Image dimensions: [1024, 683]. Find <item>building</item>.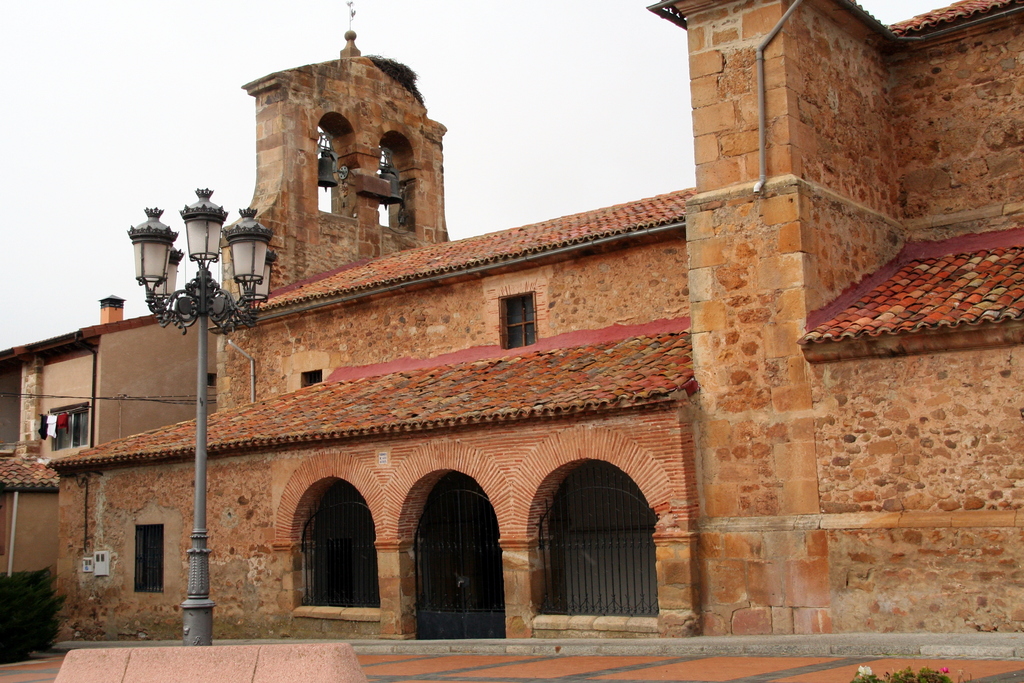
[left=45, top=0, right=1023, bottom=639].
